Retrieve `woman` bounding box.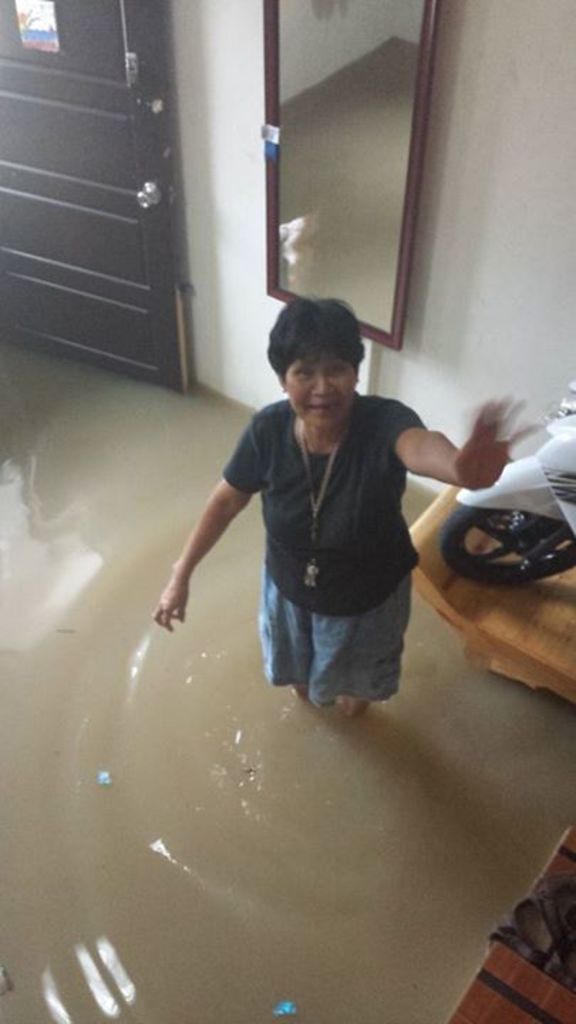
Bounding box: 144 300 533 737.
